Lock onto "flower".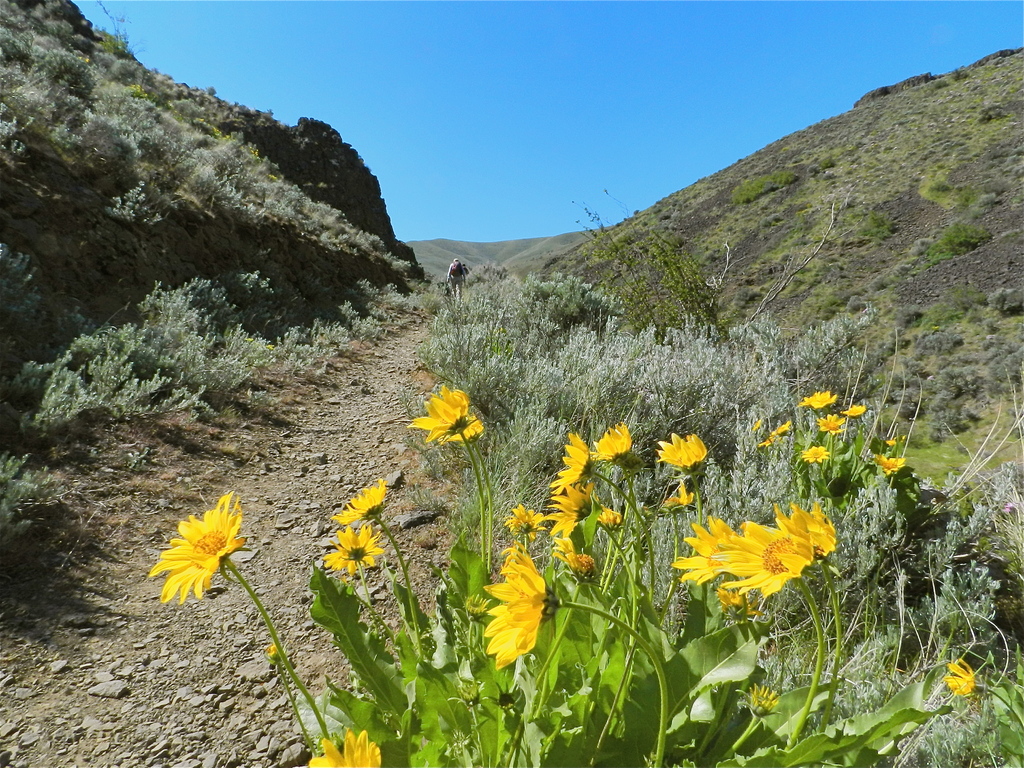
Locked: 305, 730, 381, 767.
